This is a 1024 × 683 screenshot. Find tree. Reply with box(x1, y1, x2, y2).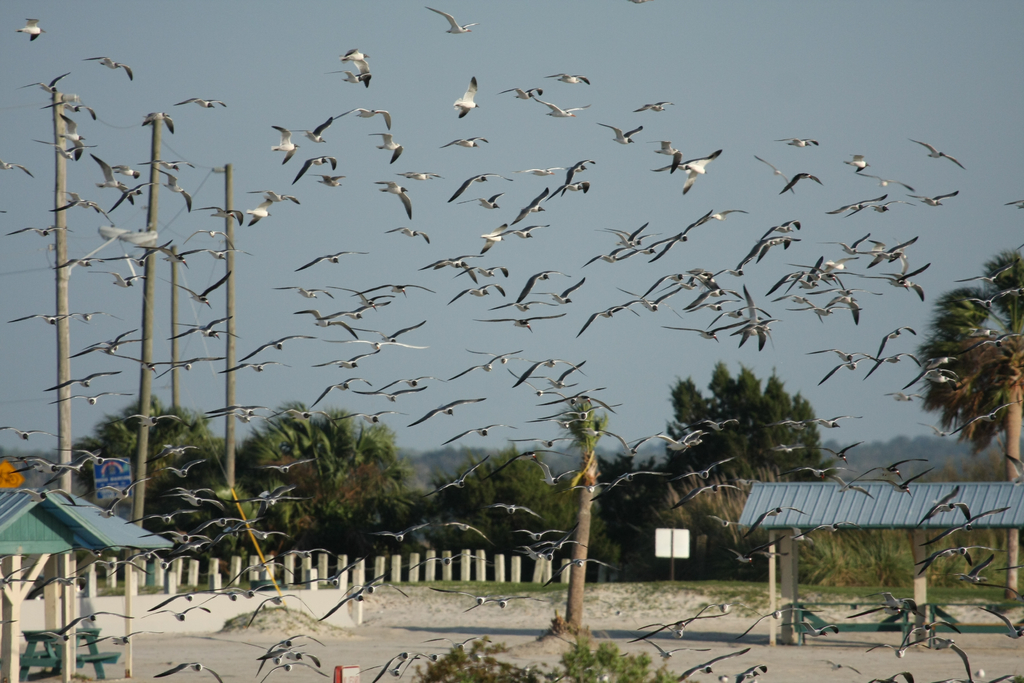
box(244, 401, 400, 559).
